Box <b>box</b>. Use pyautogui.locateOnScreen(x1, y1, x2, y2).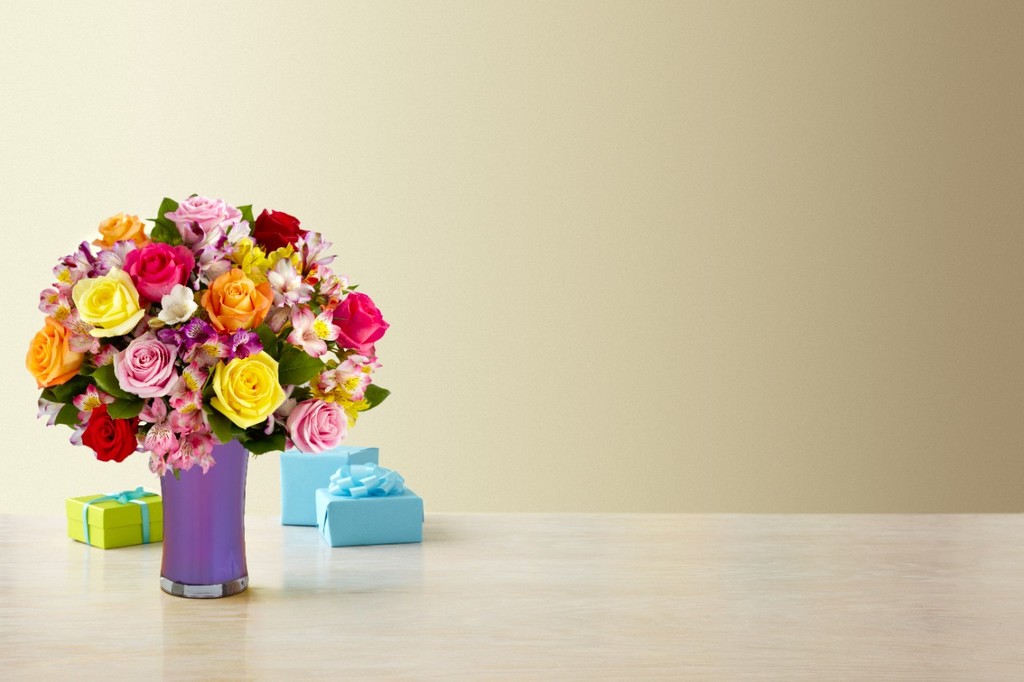
pyautogui.locateOnScreen(70, 483, 190, 552).
